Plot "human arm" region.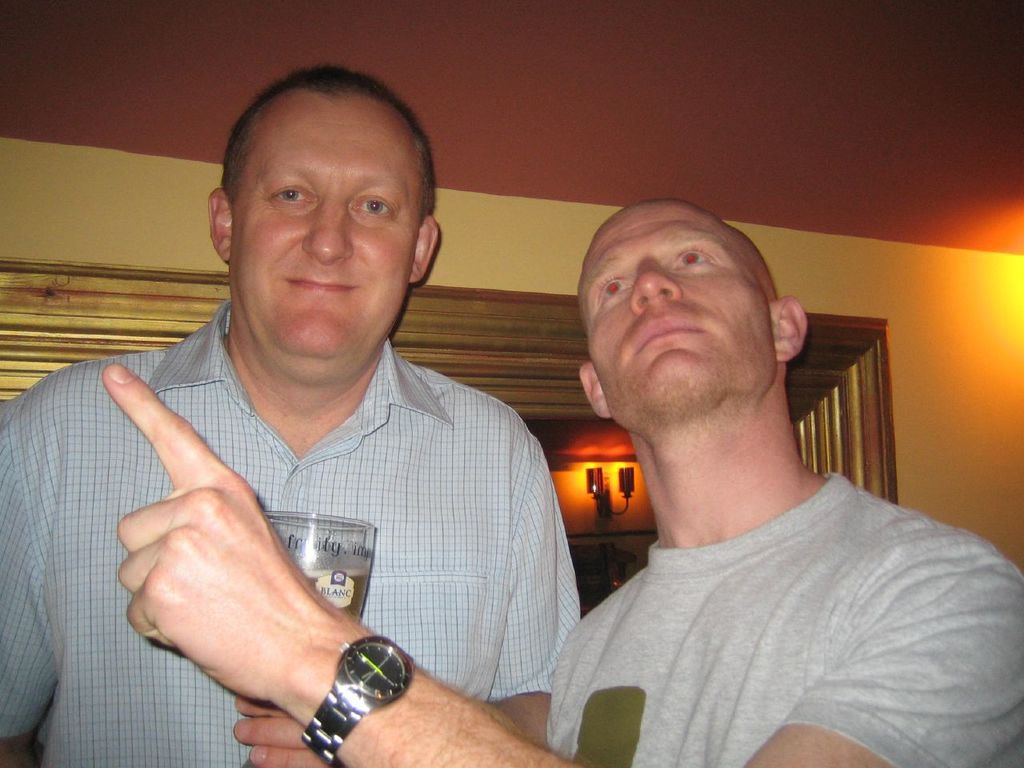
Plotted at [x1=100, y1=361, x2=1023, y2=767].
